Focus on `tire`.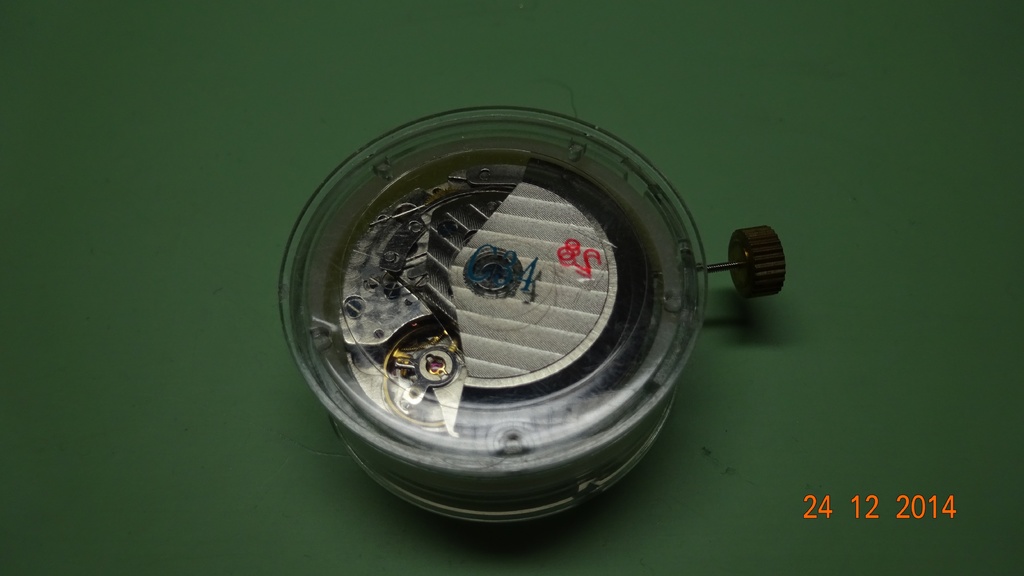
Focused at bbox=[724, 224, 788, 297].
